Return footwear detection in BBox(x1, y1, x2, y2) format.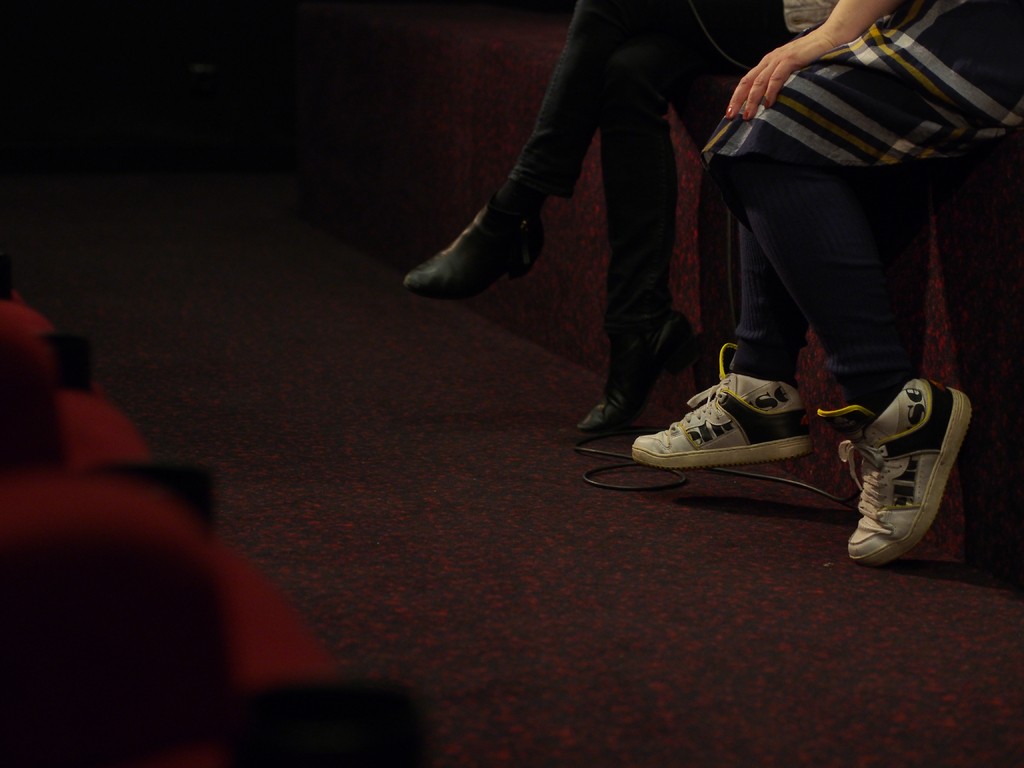
BBox(401, 209, 545, 307).
